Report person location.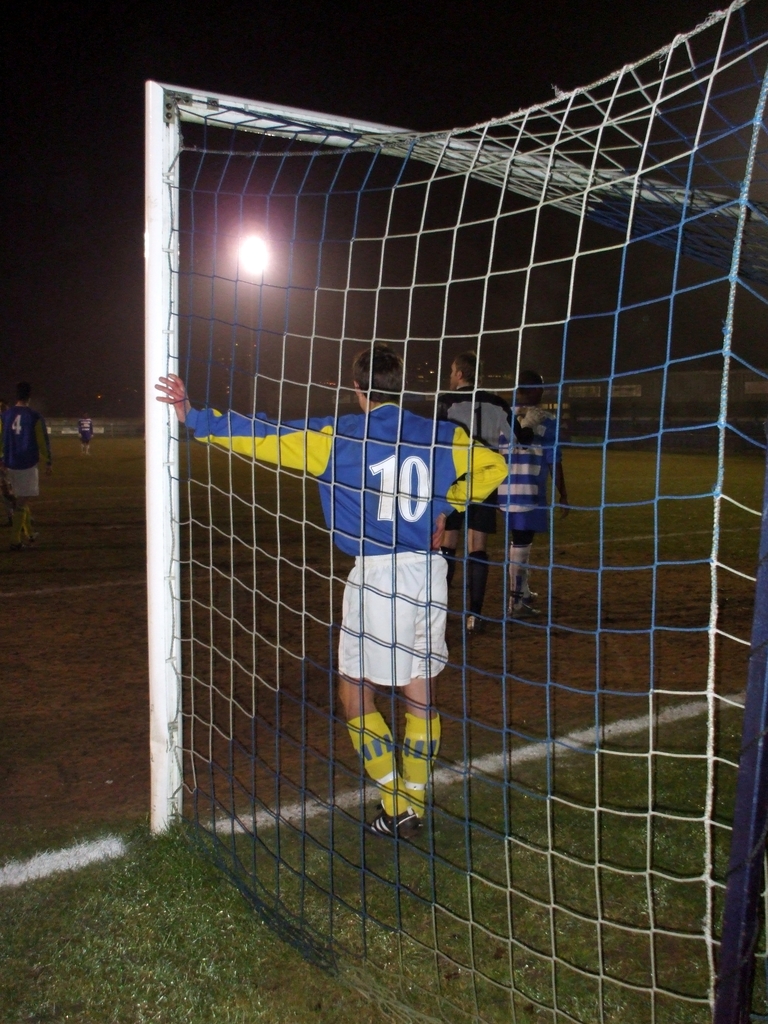
Report: left=81, top=410, right=95, bottom=449.
